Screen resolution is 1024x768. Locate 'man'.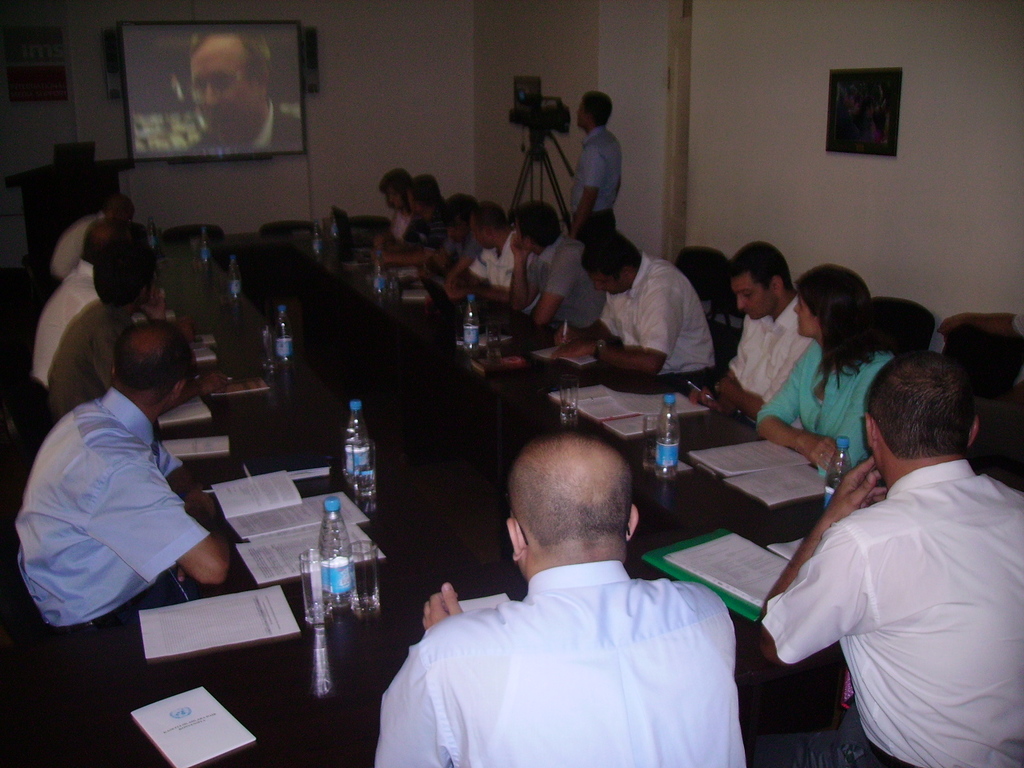
BBox(441, 206, 525, 312).
